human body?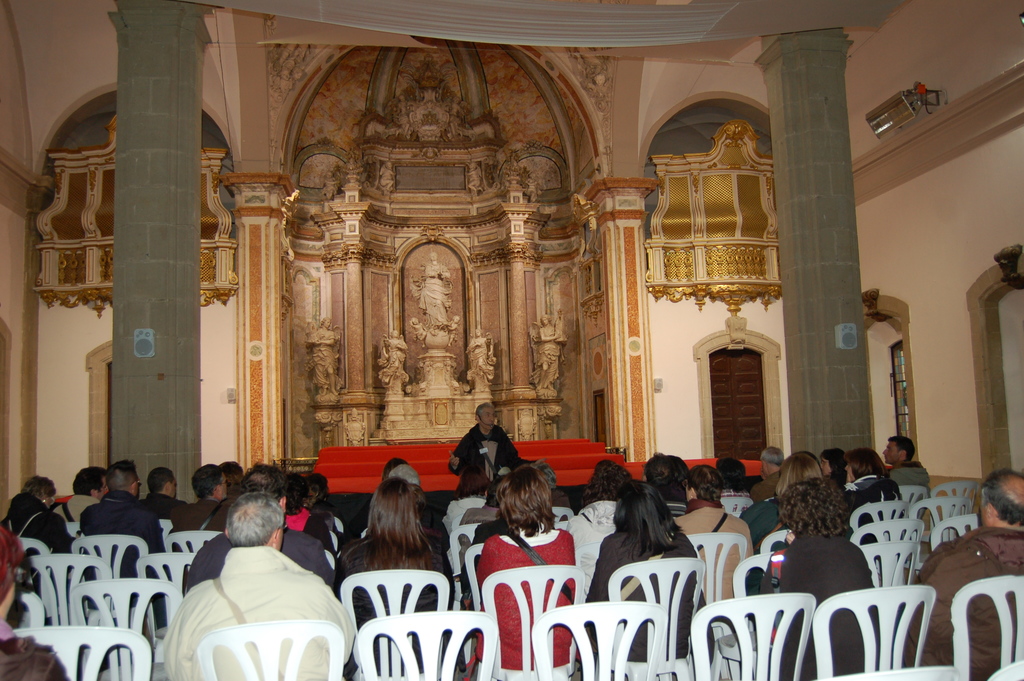
303,315,337,391
